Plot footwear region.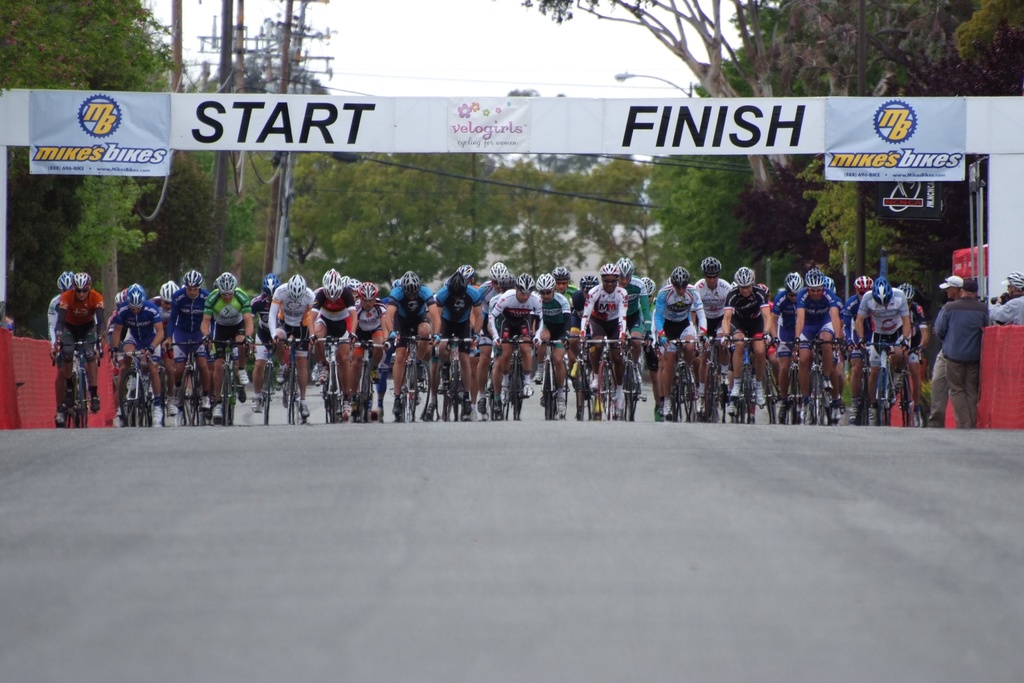
Plotted at 274:368:288:385.
